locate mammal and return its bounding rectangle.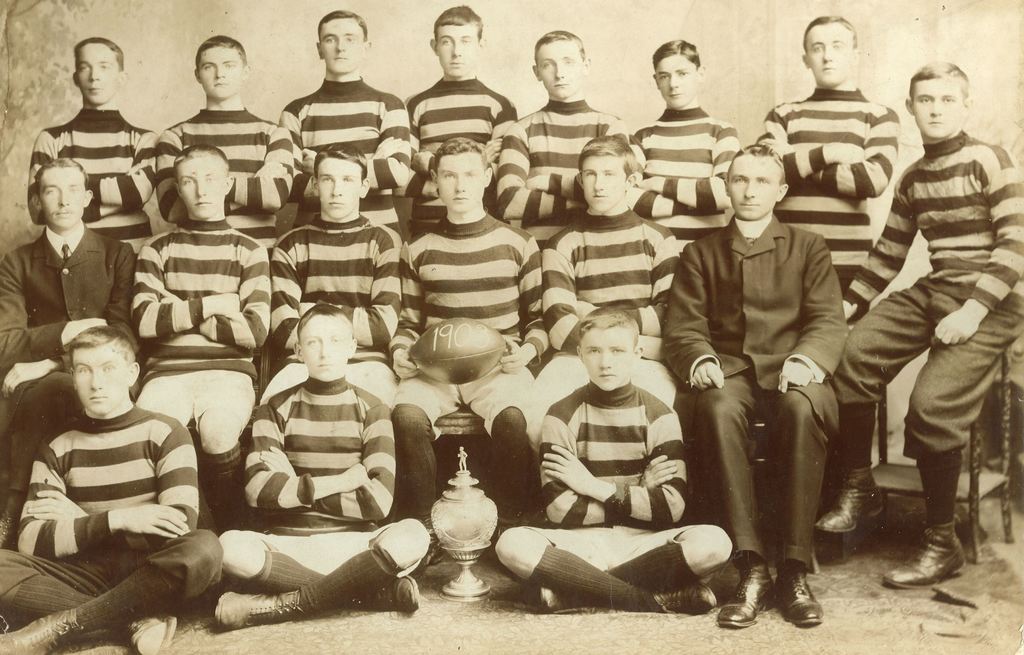
box(851, 42, 1020, 591).
